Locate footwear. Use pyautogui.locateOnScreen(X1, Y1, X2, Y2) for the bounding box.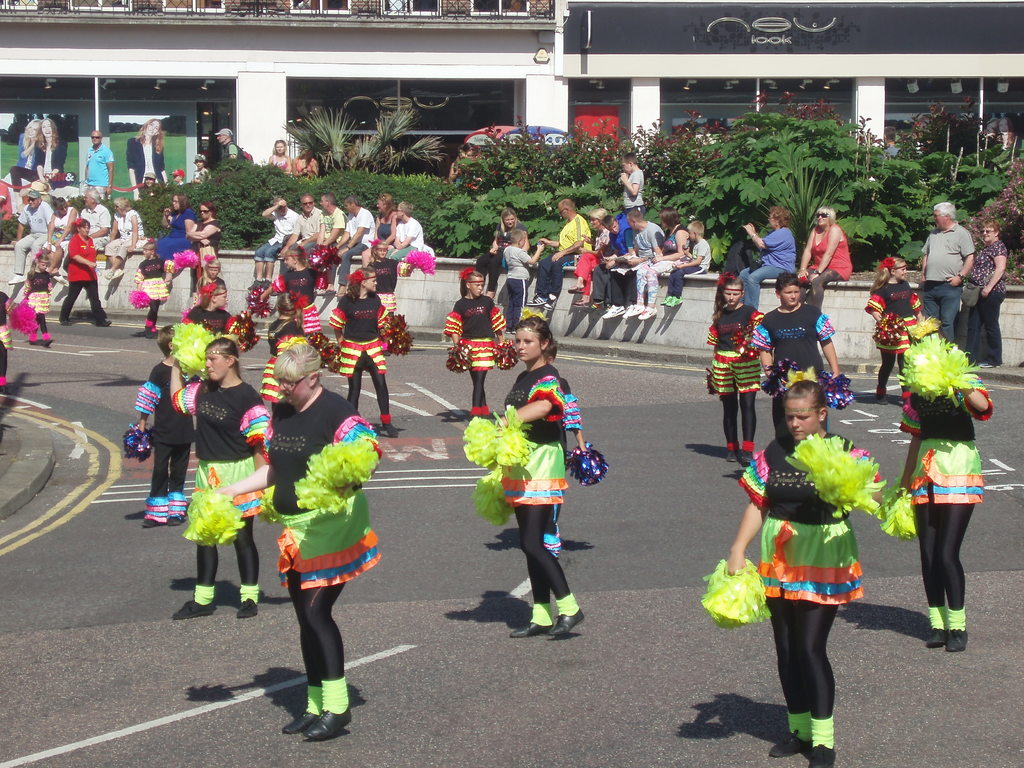
pyautogui.locateOnScreen(600, 305, 624, 319).
